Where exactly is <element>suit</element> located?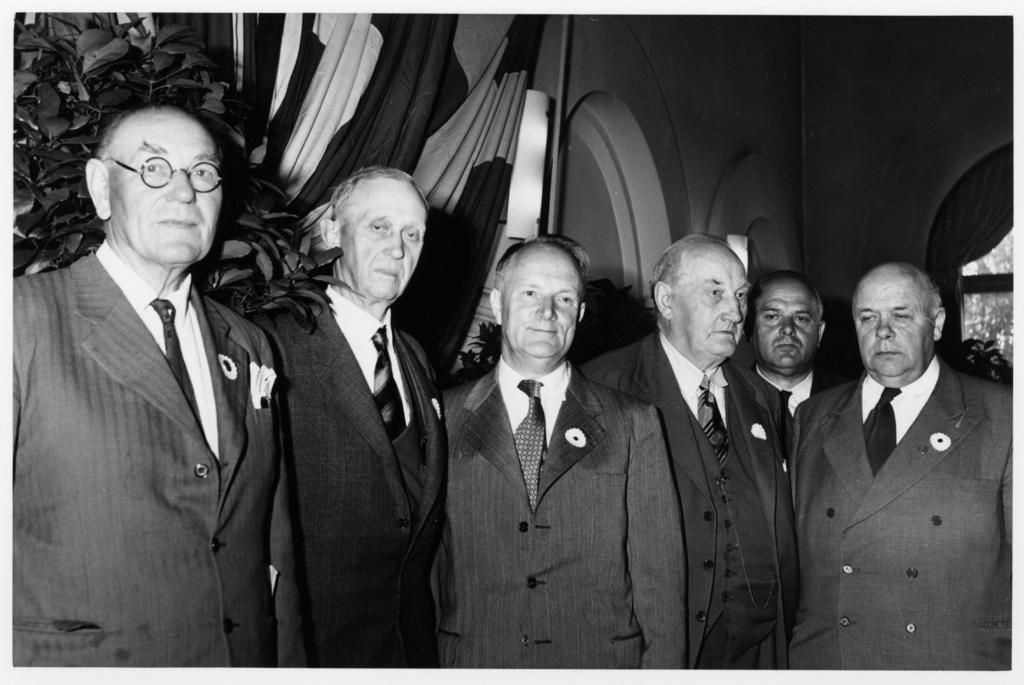
Its bounding box is (792, 354, 1012, 671).
